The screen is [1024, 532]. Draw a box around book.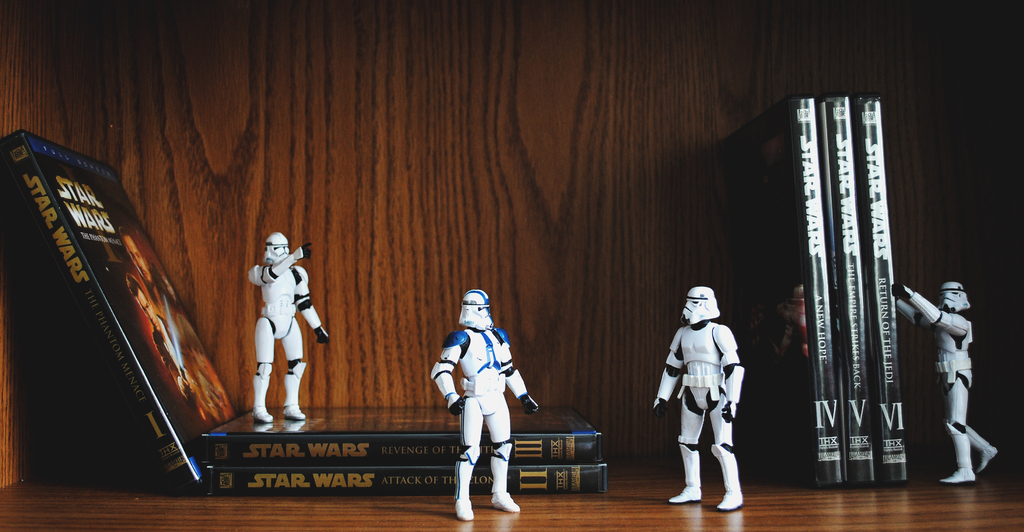
(left=204, top=458, right=607, bottom=496).
